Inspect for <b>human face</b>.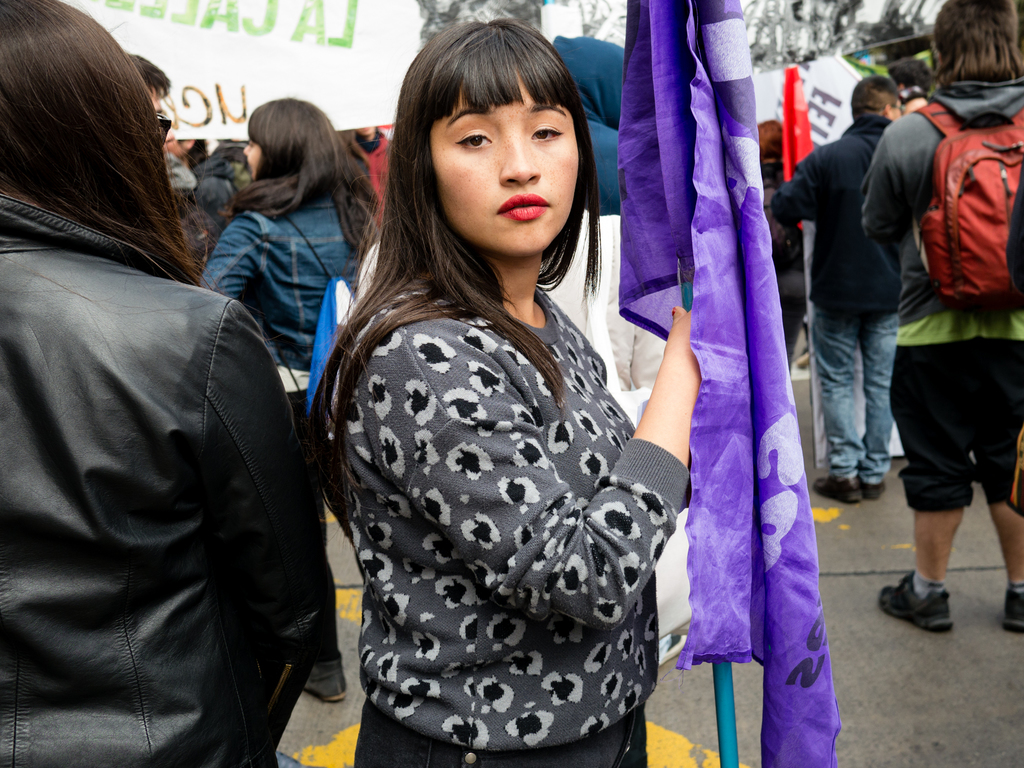
Inspection: 243, 141, 260, 179.
